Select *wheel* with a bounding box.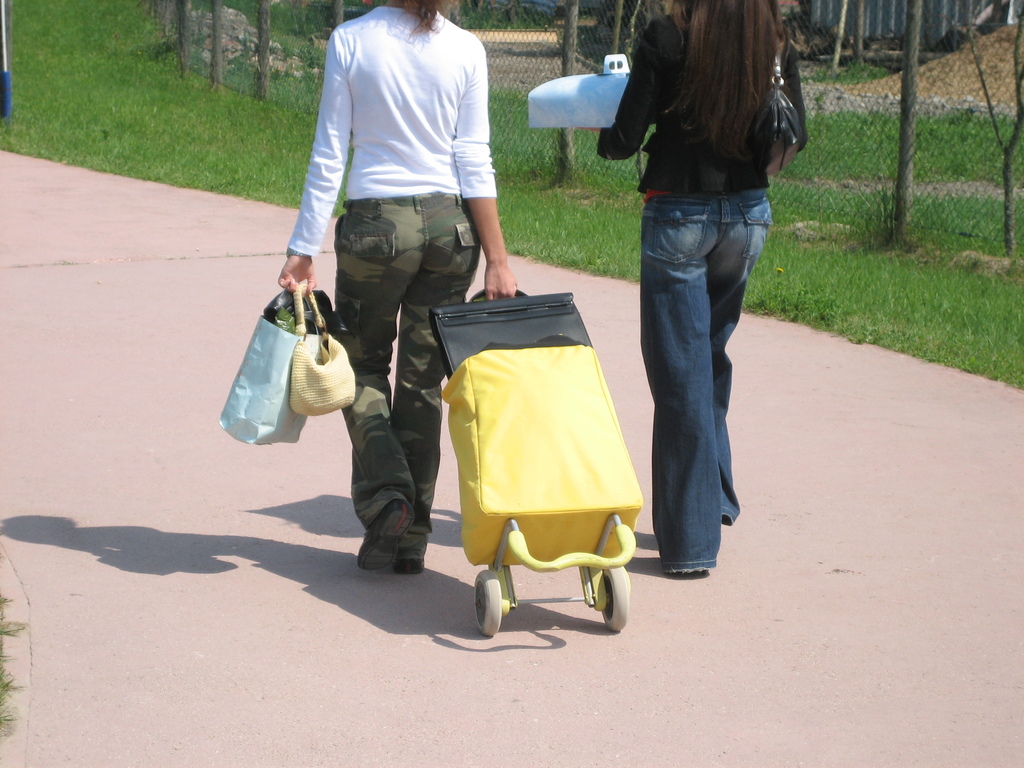
470,564,509,638.
